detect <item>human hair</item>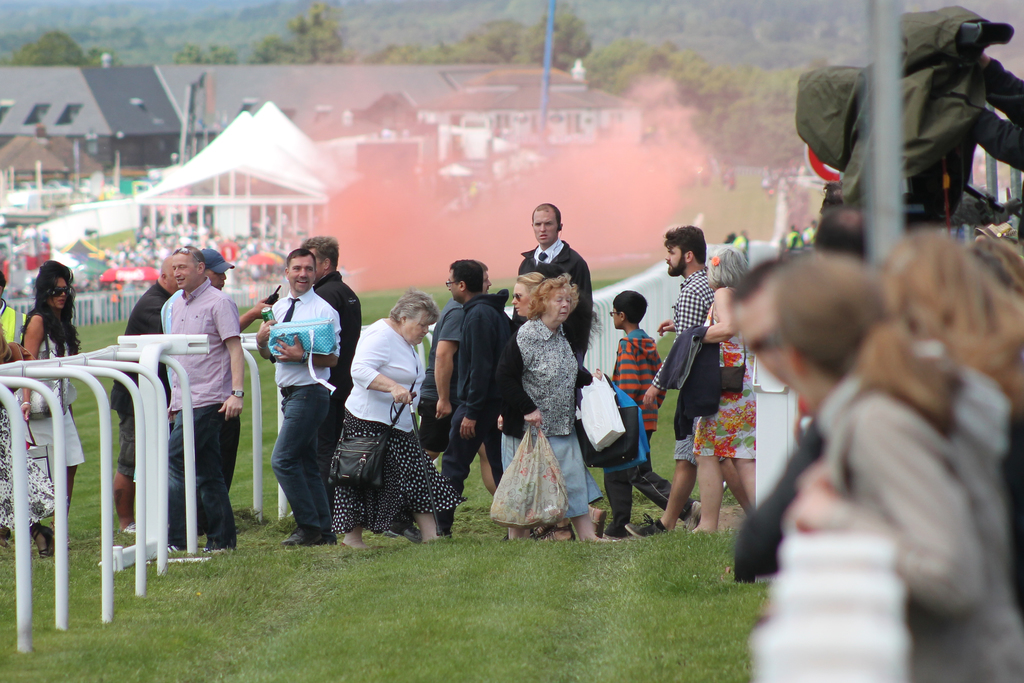
l=893, t=222, r=1023, b=411
